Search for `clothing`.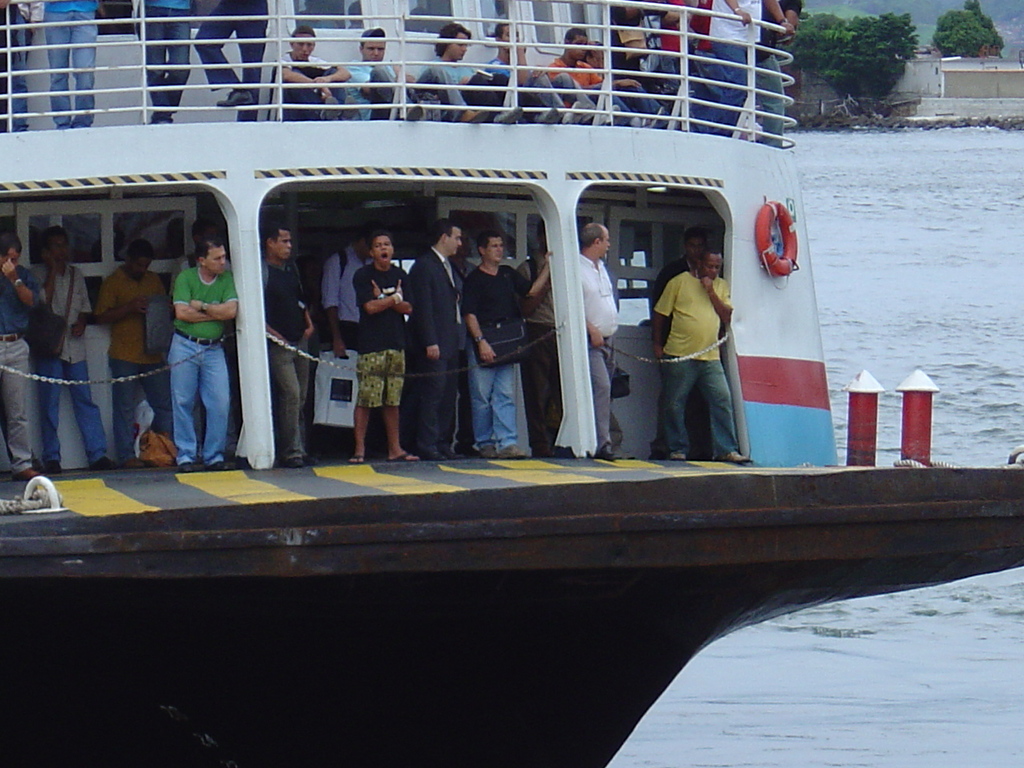
Found at left=575, top=254, right=616, bottom=450.
